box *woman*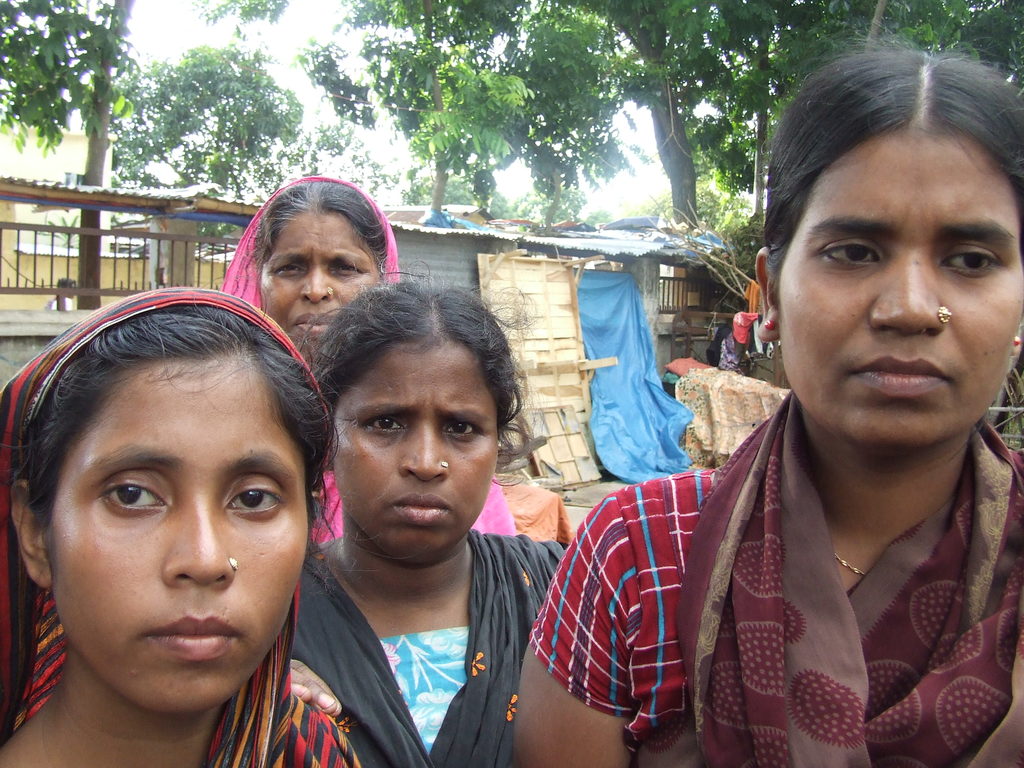
(x1=0, y1=284, x2=365, y2=767)
